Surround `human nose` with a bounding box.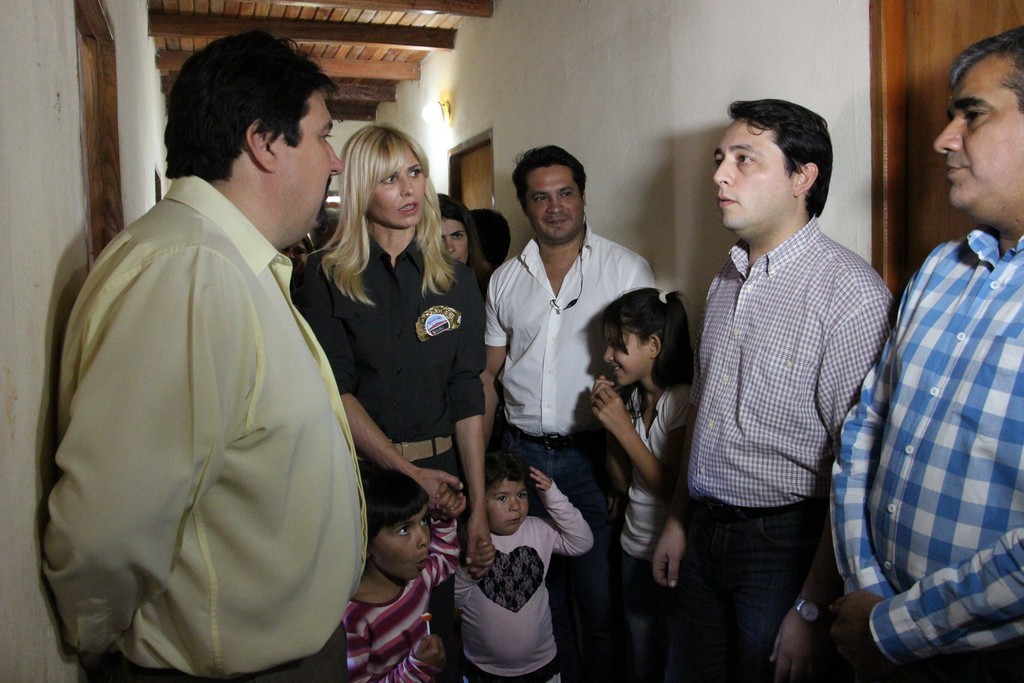
BBox(602, 344, 614, 365).
